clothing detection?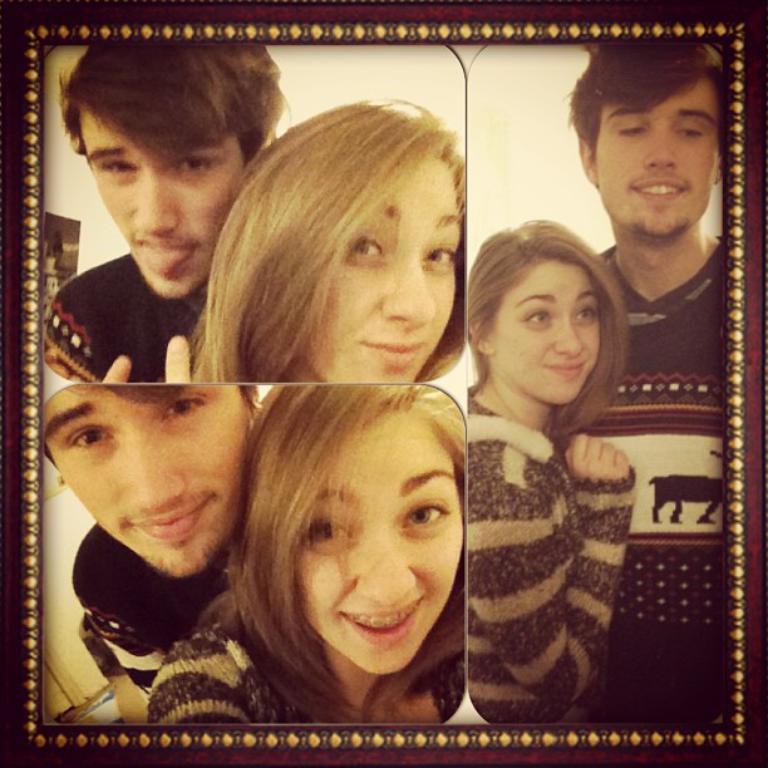
x1=600, y1=227, x2=742, y2=745
